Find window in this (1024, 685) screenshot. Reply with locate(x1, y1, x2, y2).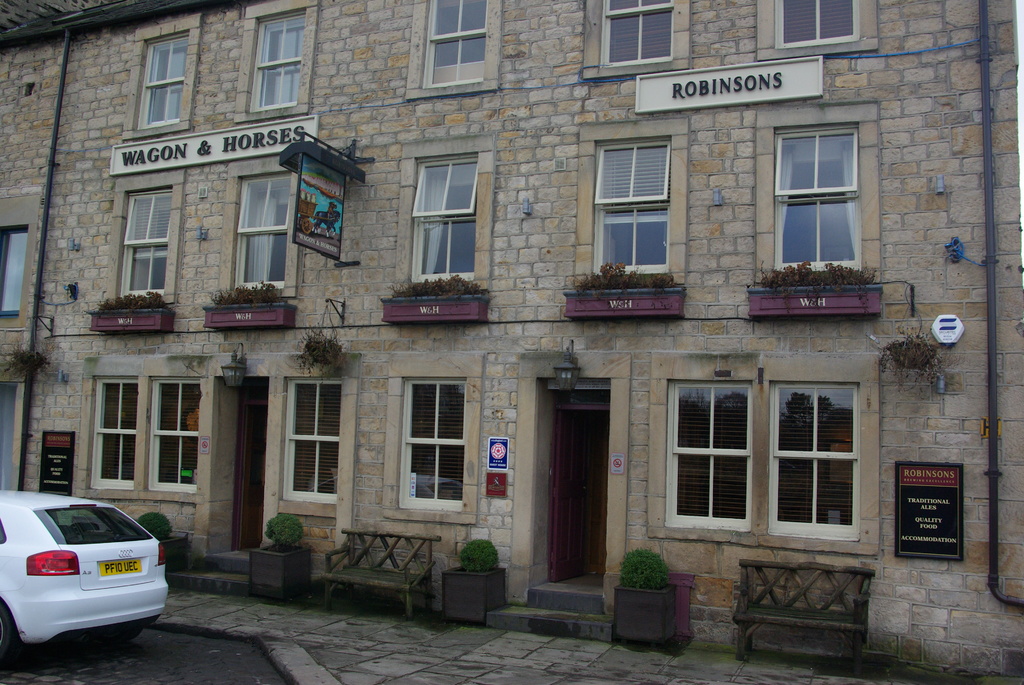
locate(400, 154, 484, 277).
